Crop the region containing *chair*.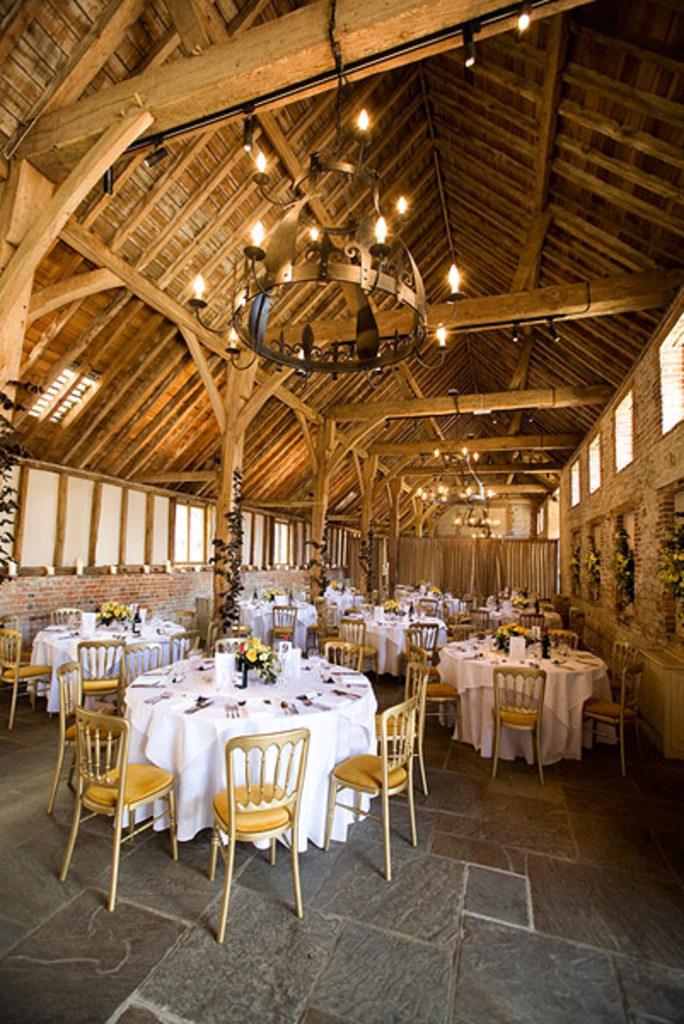
Crop region: <box>205,724,314,945</box>.
